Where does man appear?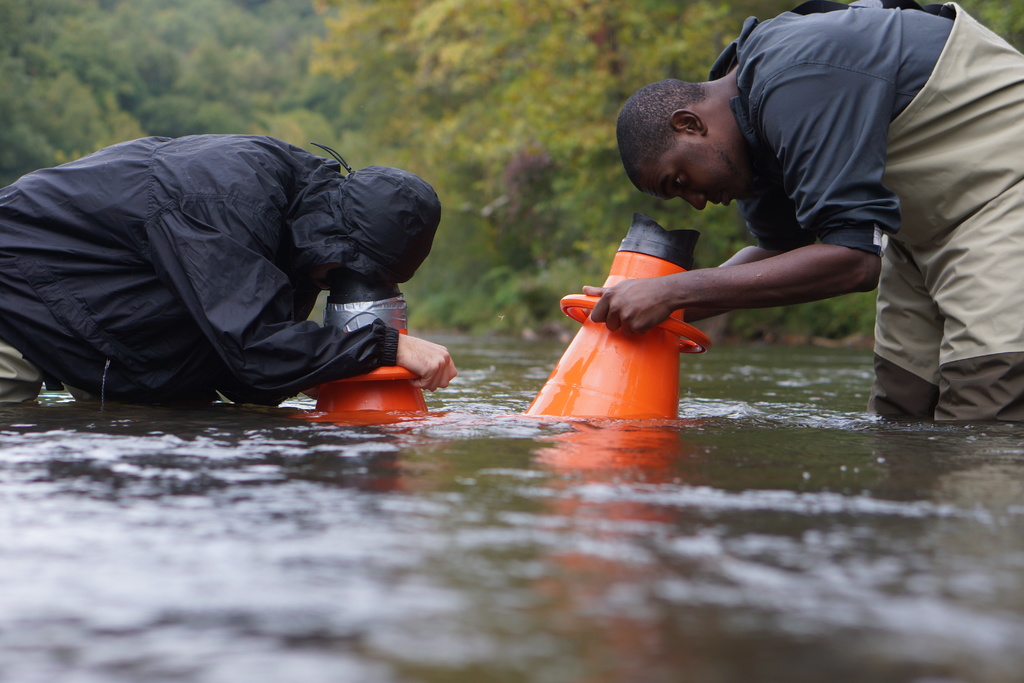
Appears at region(618, 0, 1023, 425).
